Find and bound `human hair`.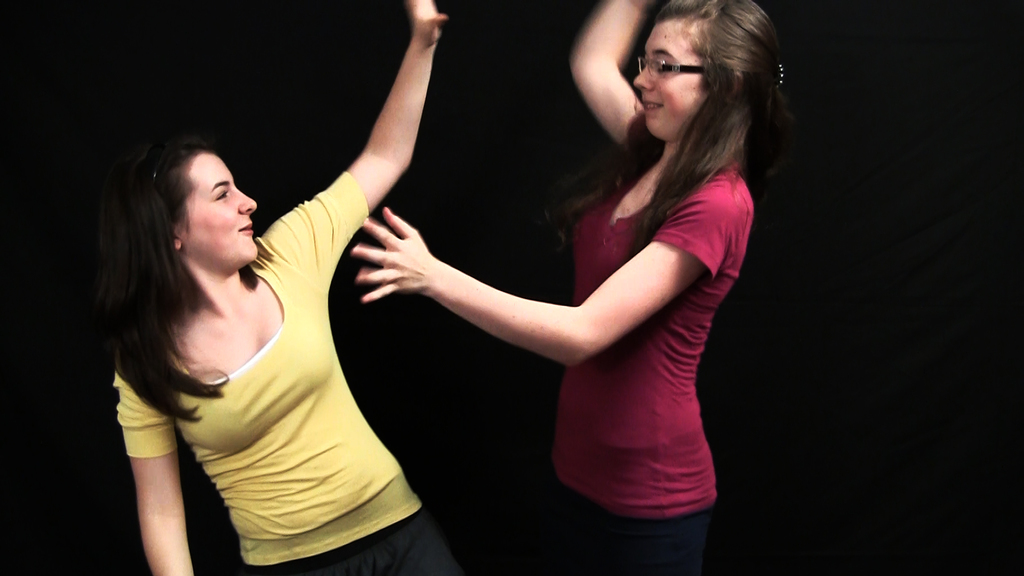
Bound: x1=95 y1=134 x2=257 y2=424.
